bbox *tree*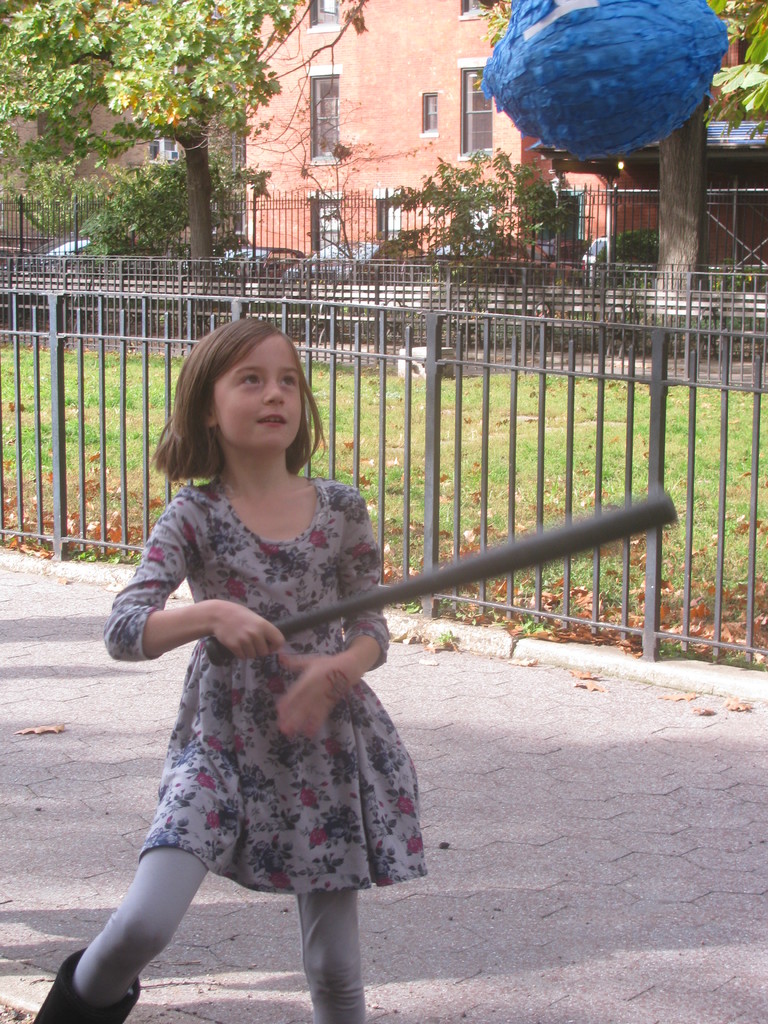
region(0, 0, 367, 332)
